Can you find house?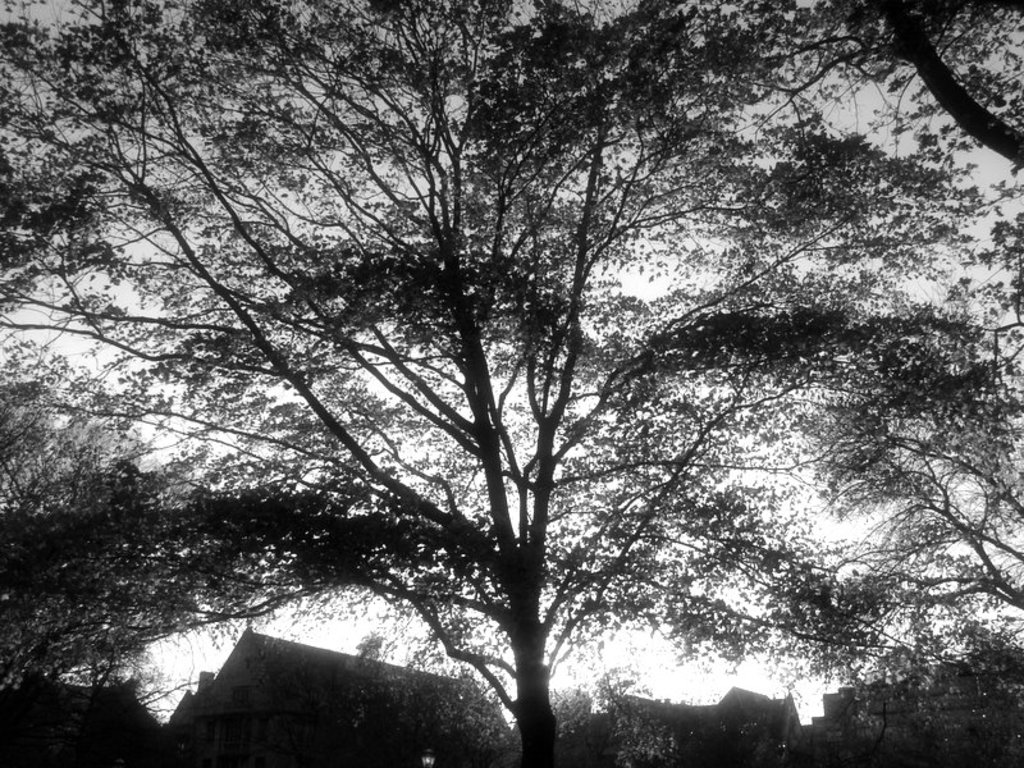
Yes, bounding box: select_region(0, 675, 156, 765).
